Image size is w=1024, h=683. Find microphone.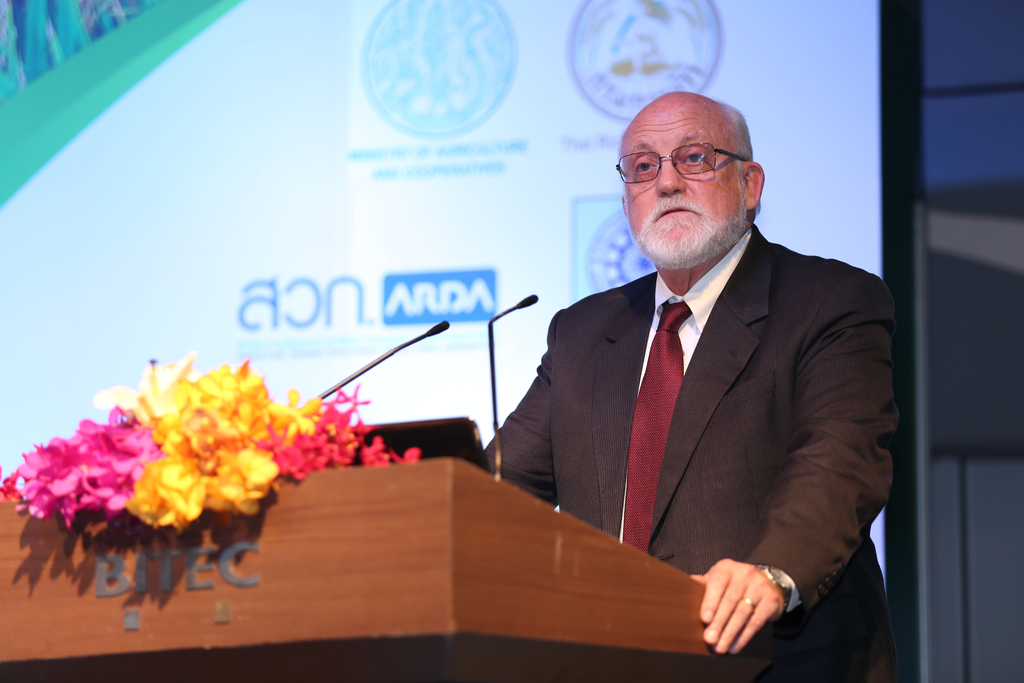
region(428, 318, 450, 336).
